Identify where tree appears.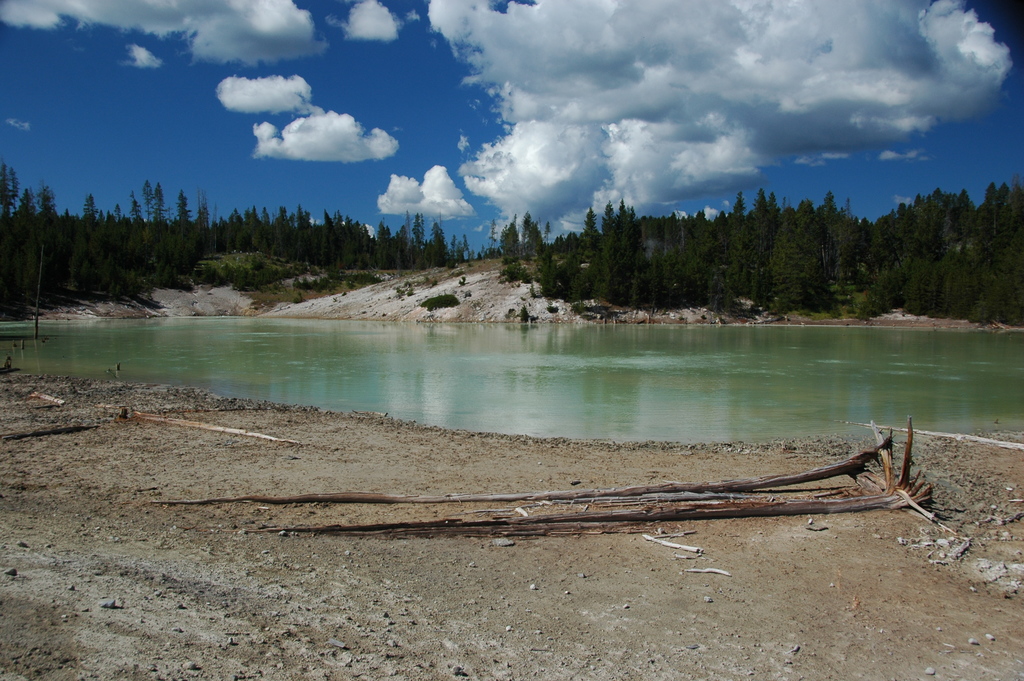
Appears at (x1=557, y1=211, x2=625, y2=311).
